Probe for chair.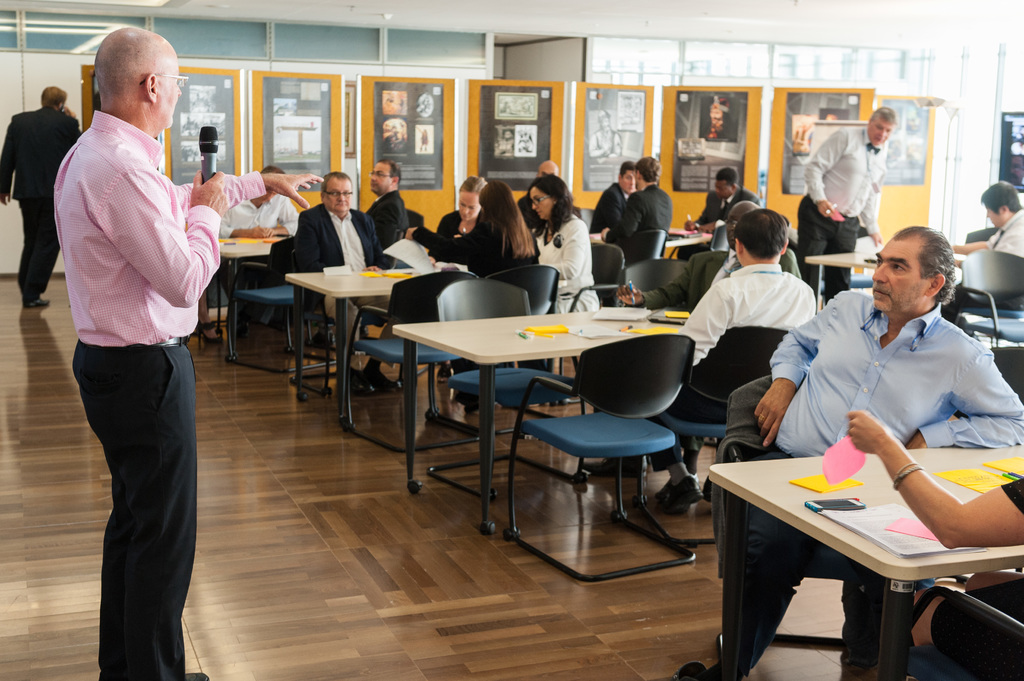
Probe result: box=[337, 268, 485, 451].
